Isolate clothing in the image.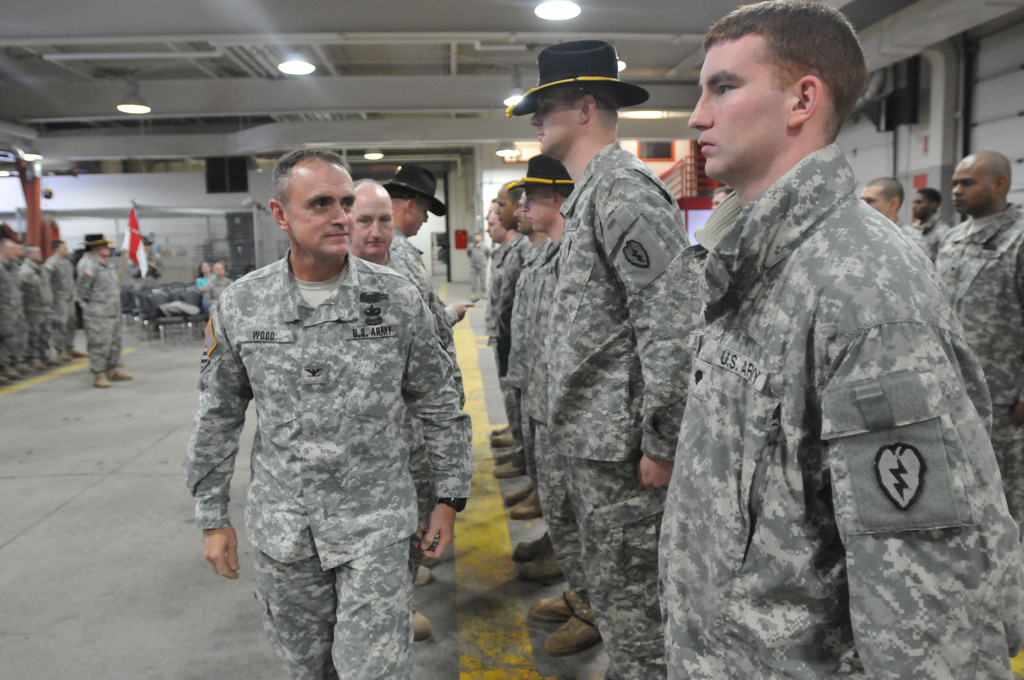
Isolated region: x1=897 y1=213 x2=958 y2=277.
